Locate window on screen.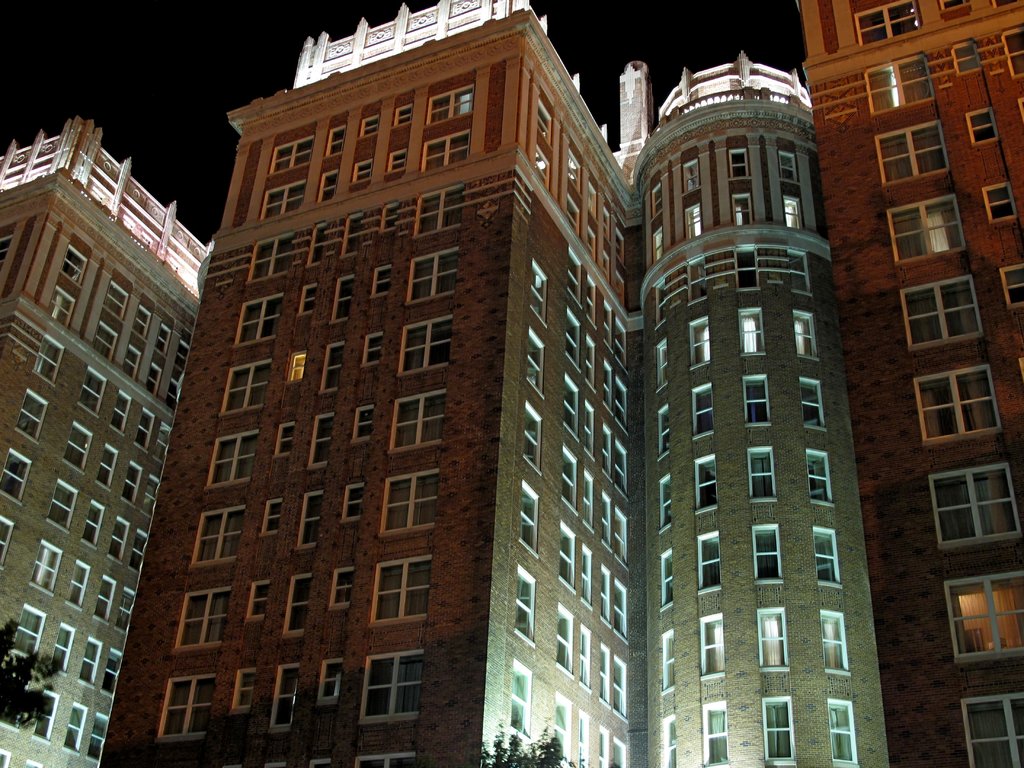
On screen at rect(157, 323, 175, 355).
